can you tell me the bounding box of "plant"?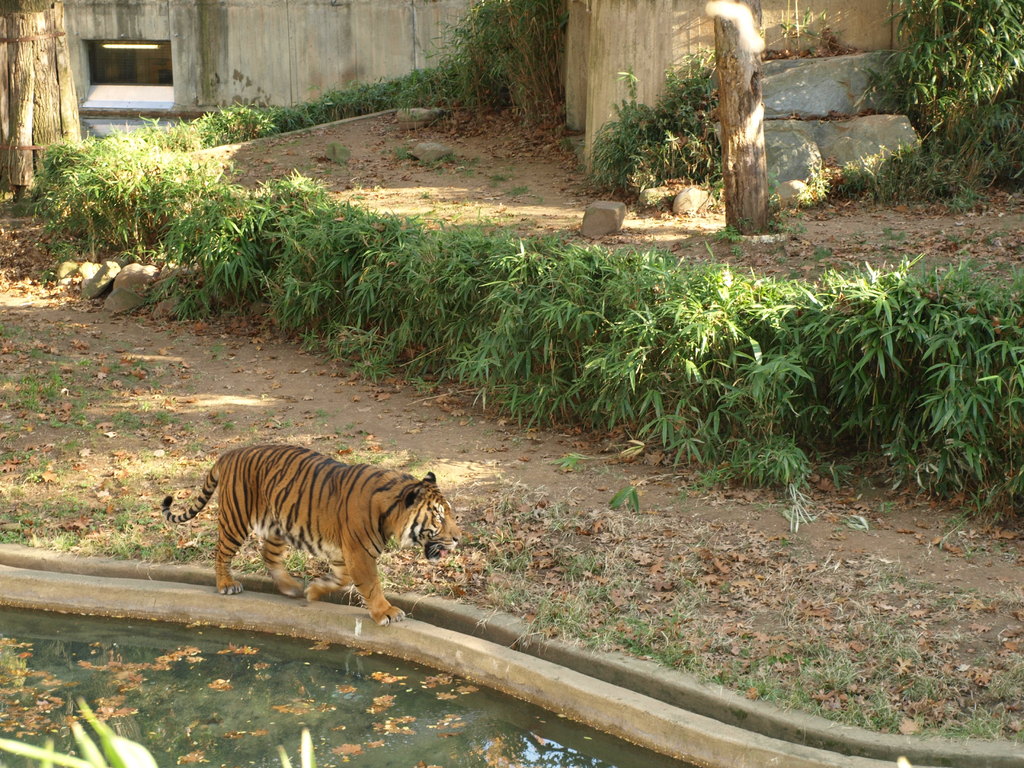
[407, 0, 580, 135].
